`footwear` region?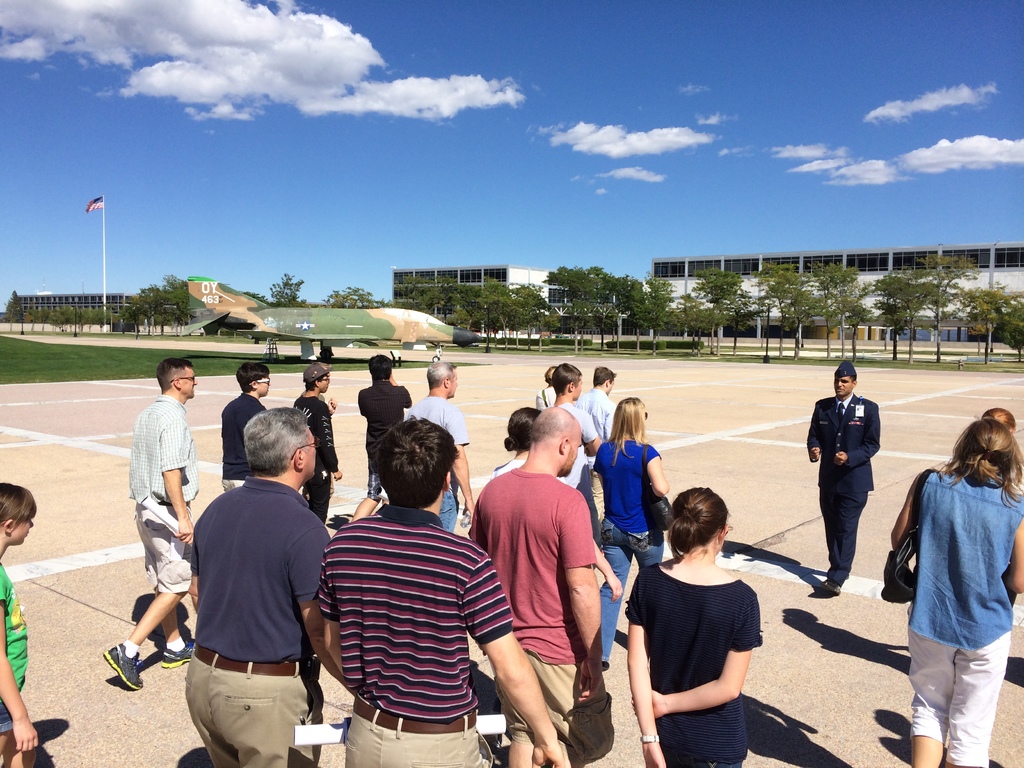
x1=813 y1=559 x2=844 y2=596
